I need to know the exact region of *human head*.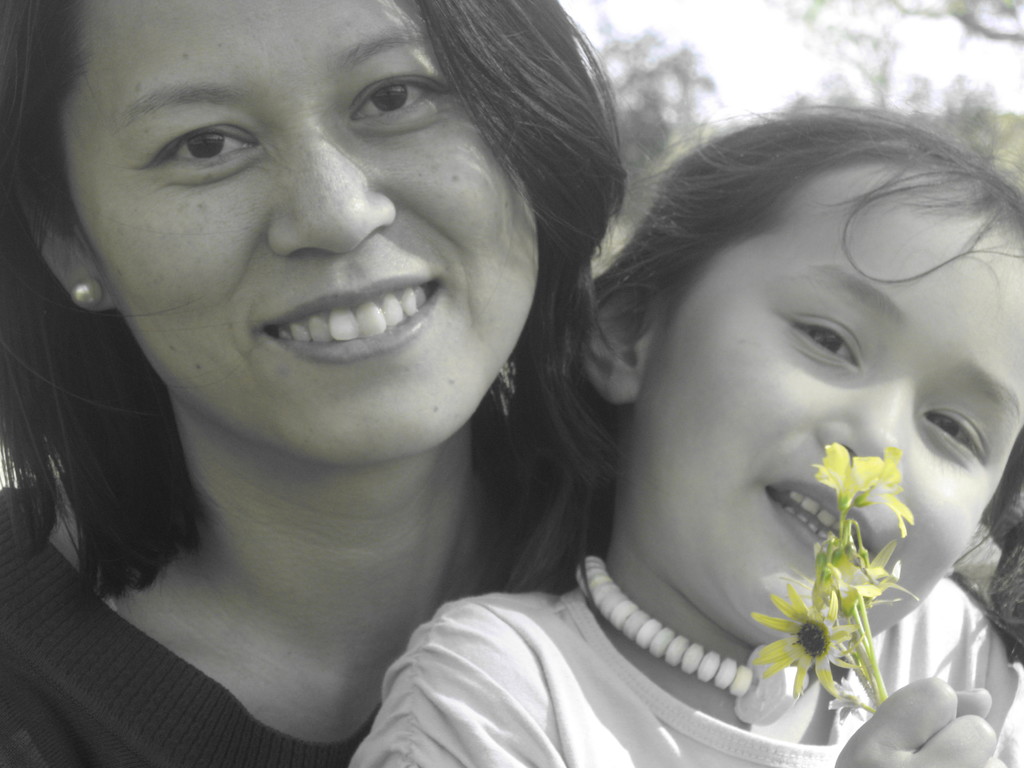
Region: crop(0, 0, 582, 467).
